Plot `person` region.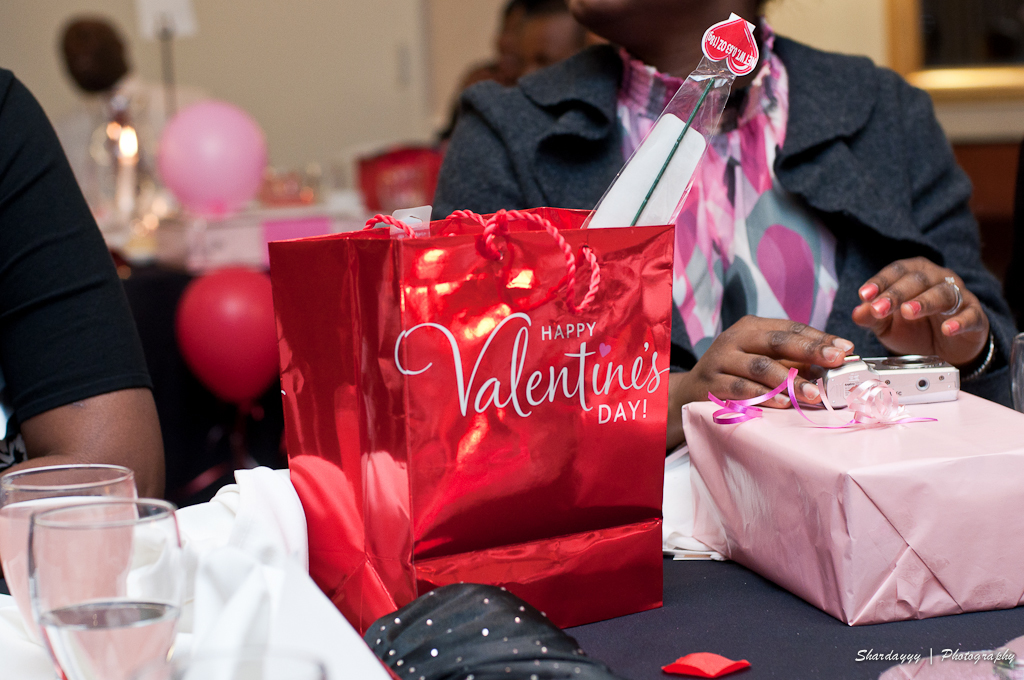
Plotted at (430,0,1020,455).
